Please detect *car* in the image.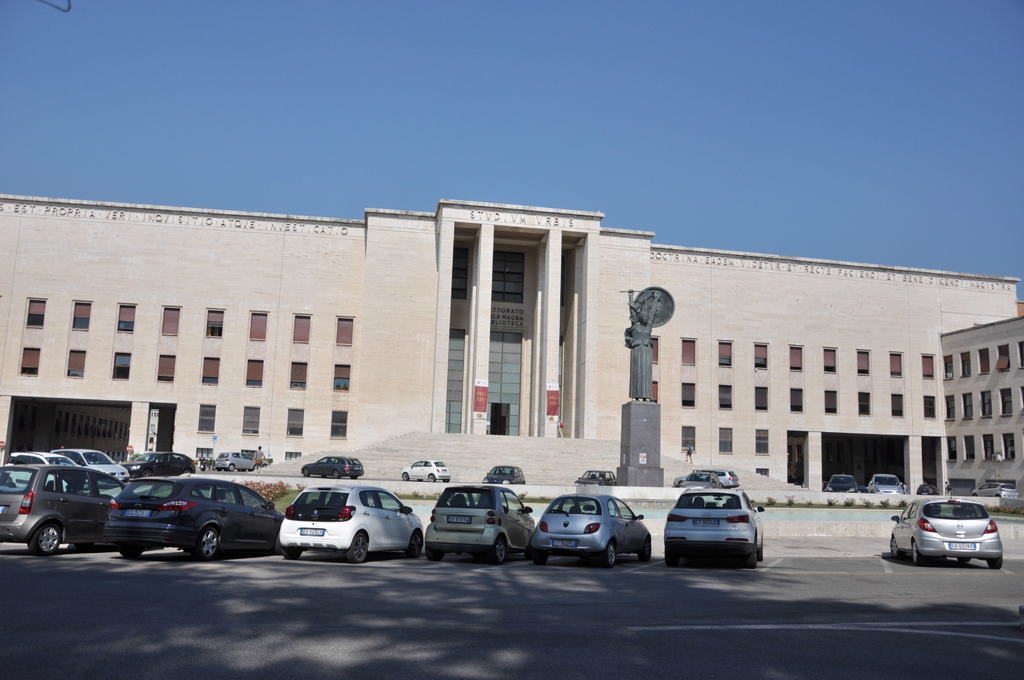
[976, 476, 1022, 503].
